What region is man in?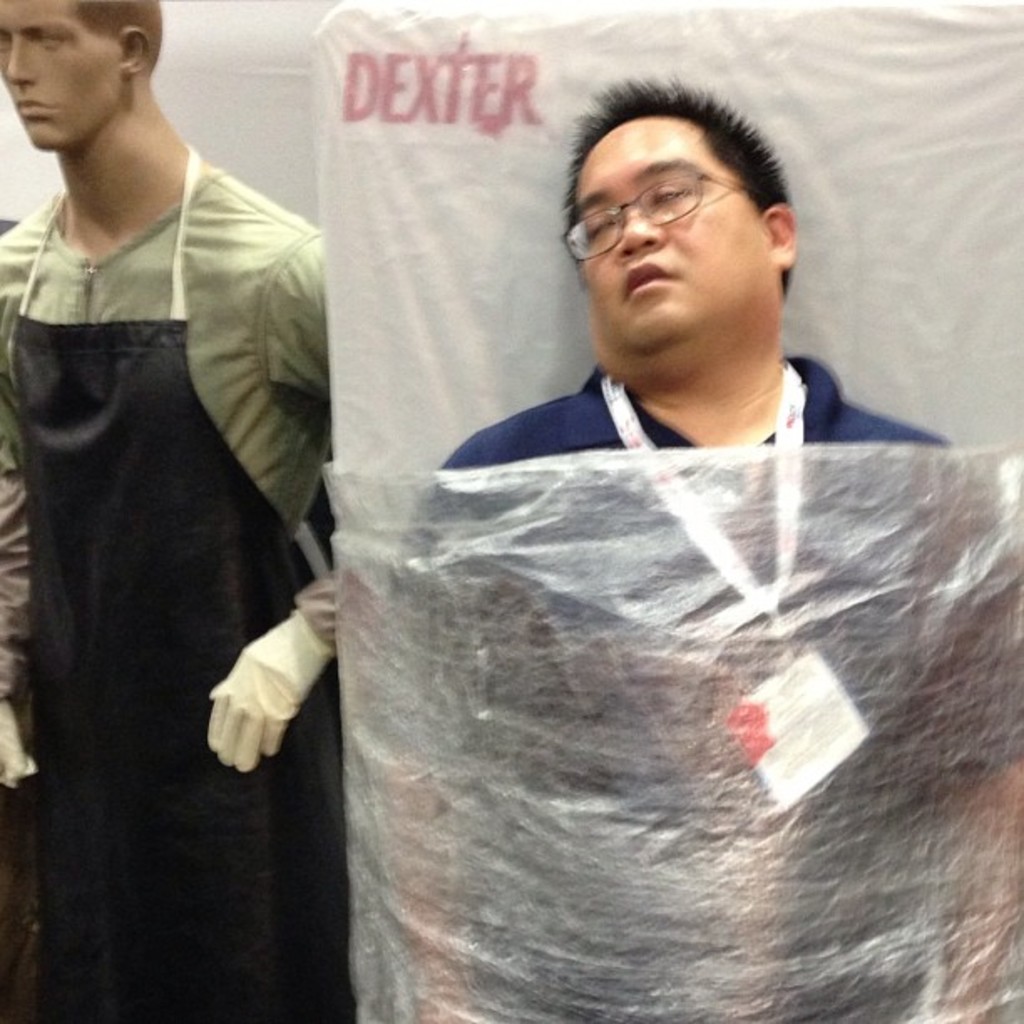
rect(397, 102, 962, 554).
